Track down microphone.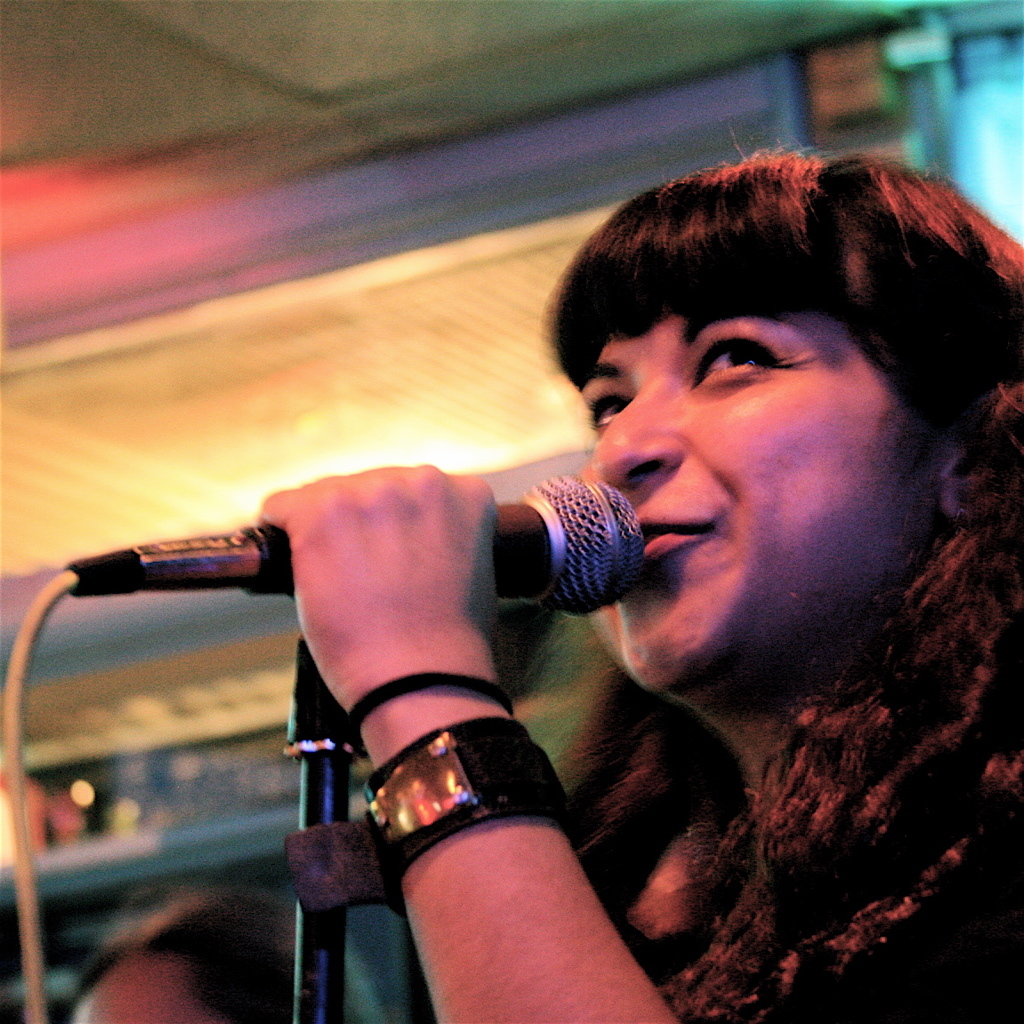
Tracked to left=432, top=478, right=686, bottom=649.
